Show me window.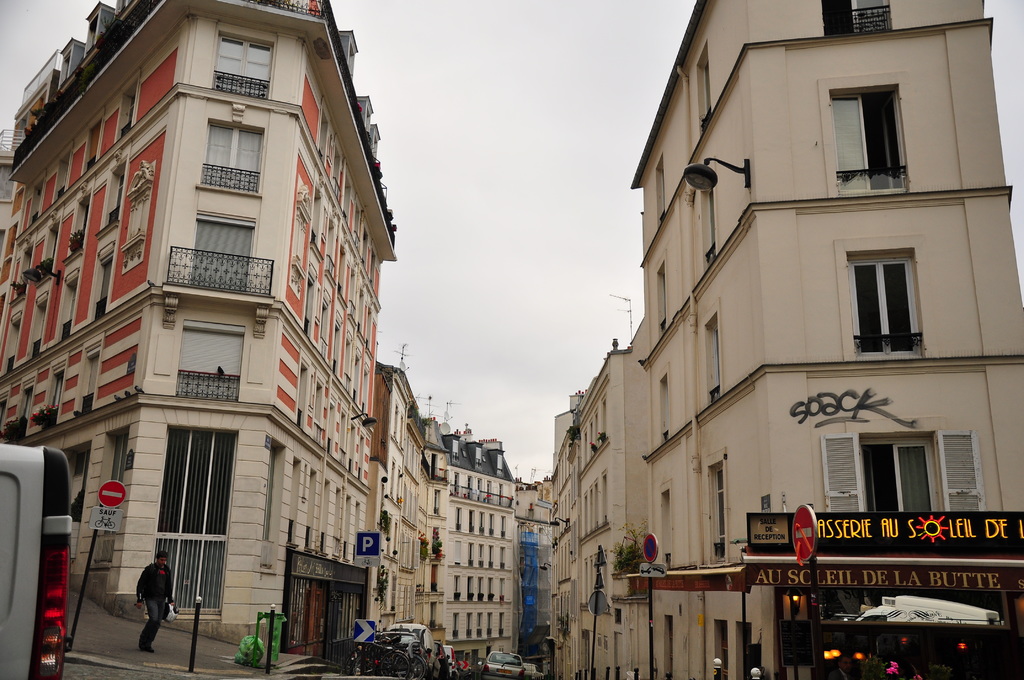
window is here: [x1=200, y1=215, x2=248, y2=293].
